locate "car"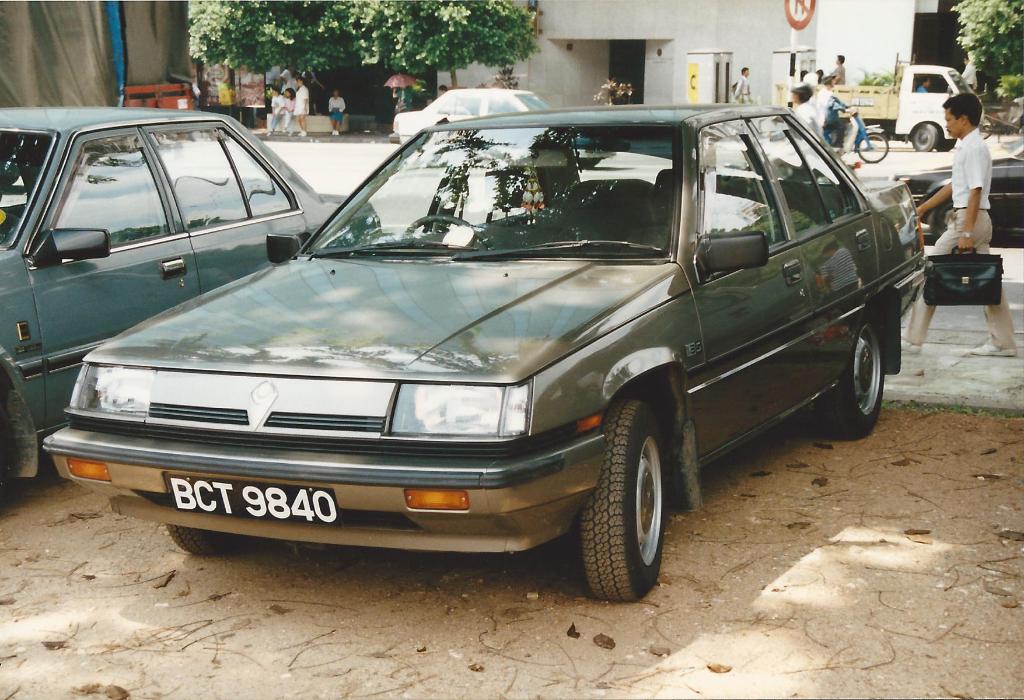
[387,88,593,164]
